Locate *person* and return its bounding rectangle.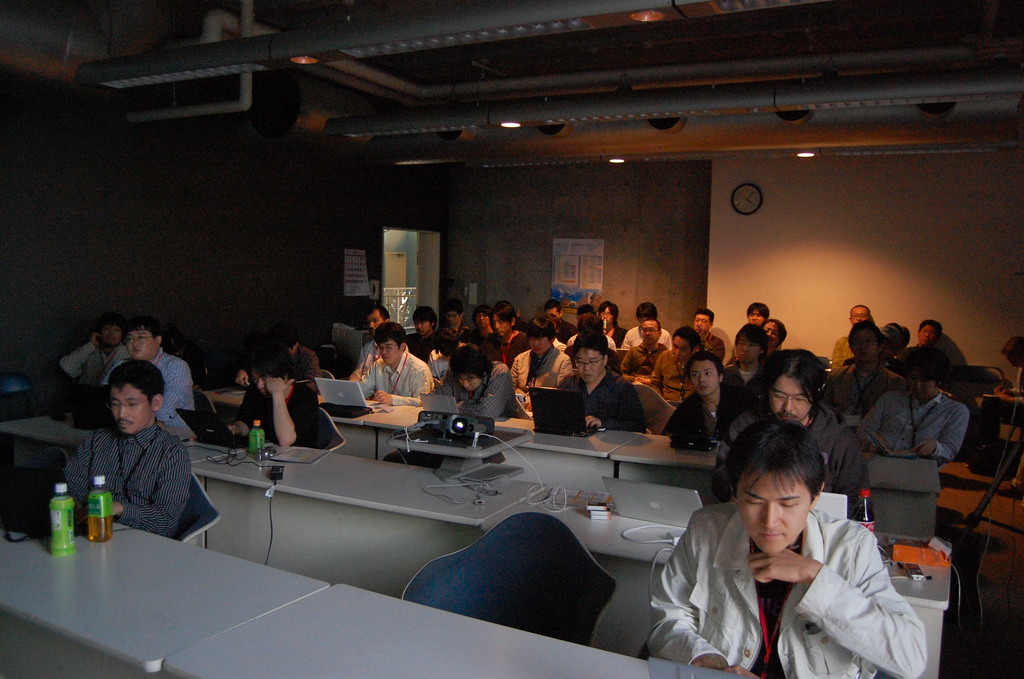
l=61, t=361, r=195, b=534.
